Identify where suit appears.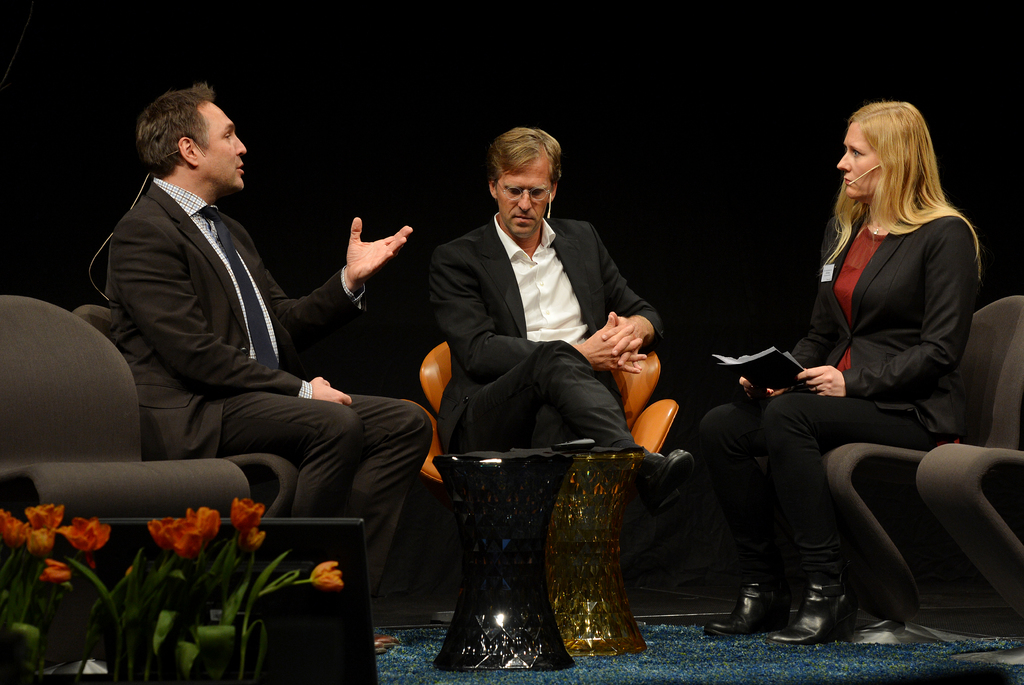
Appears at [x1=79, y1=104, x2=377, y2=549].
